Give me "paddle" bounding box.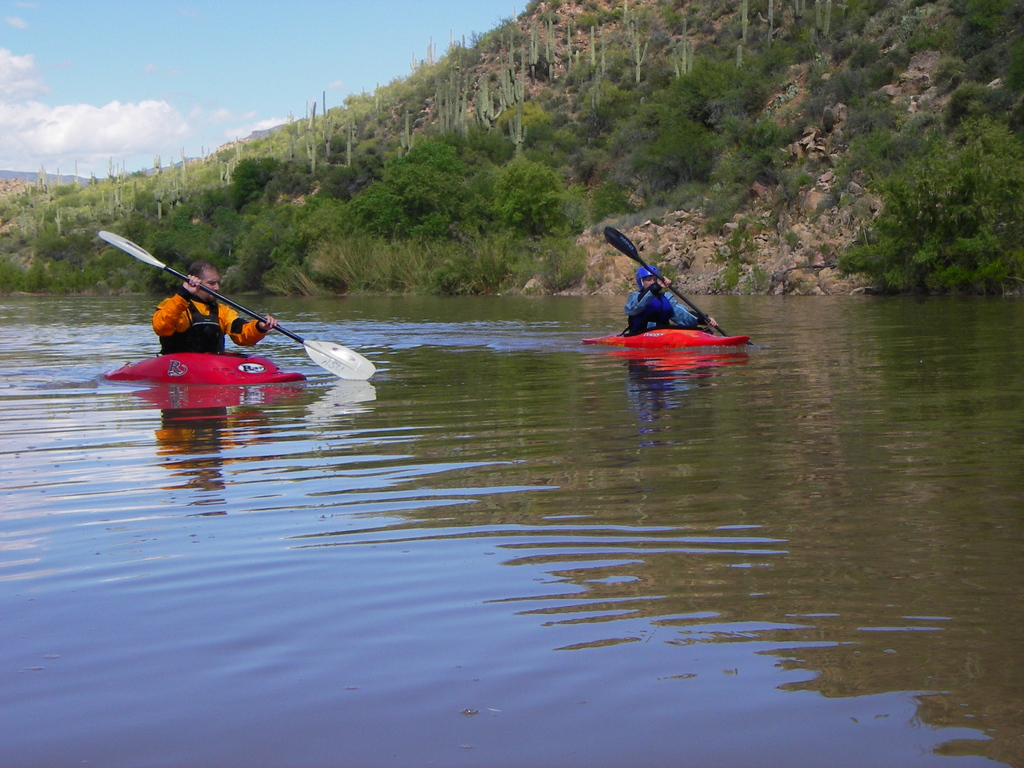
rect(92, 221, 373, 374).
